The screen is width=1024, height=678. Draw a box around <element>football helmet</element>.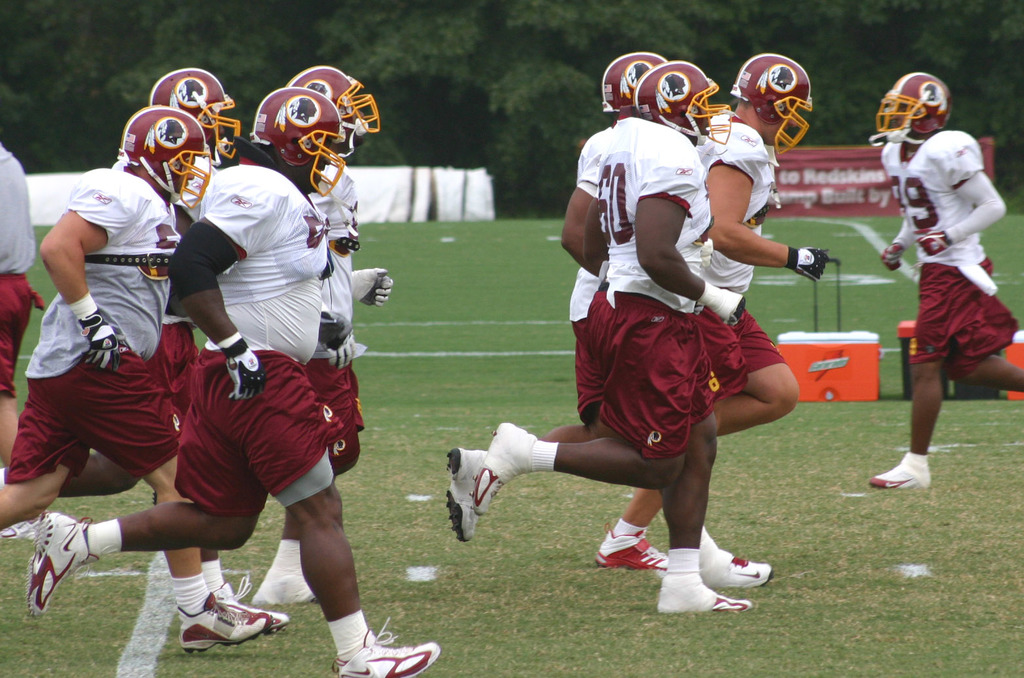
x1=114, y1=104, x2=210, y2=212.
